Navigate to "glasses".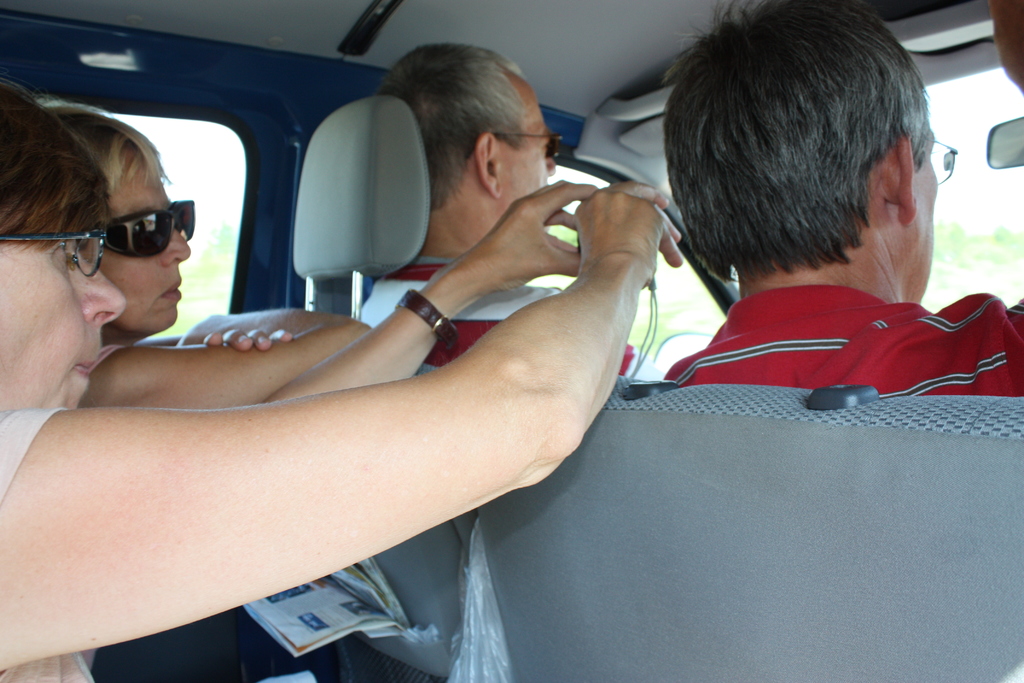
Navigation target: bbox=[105, 199, 198, 262].
